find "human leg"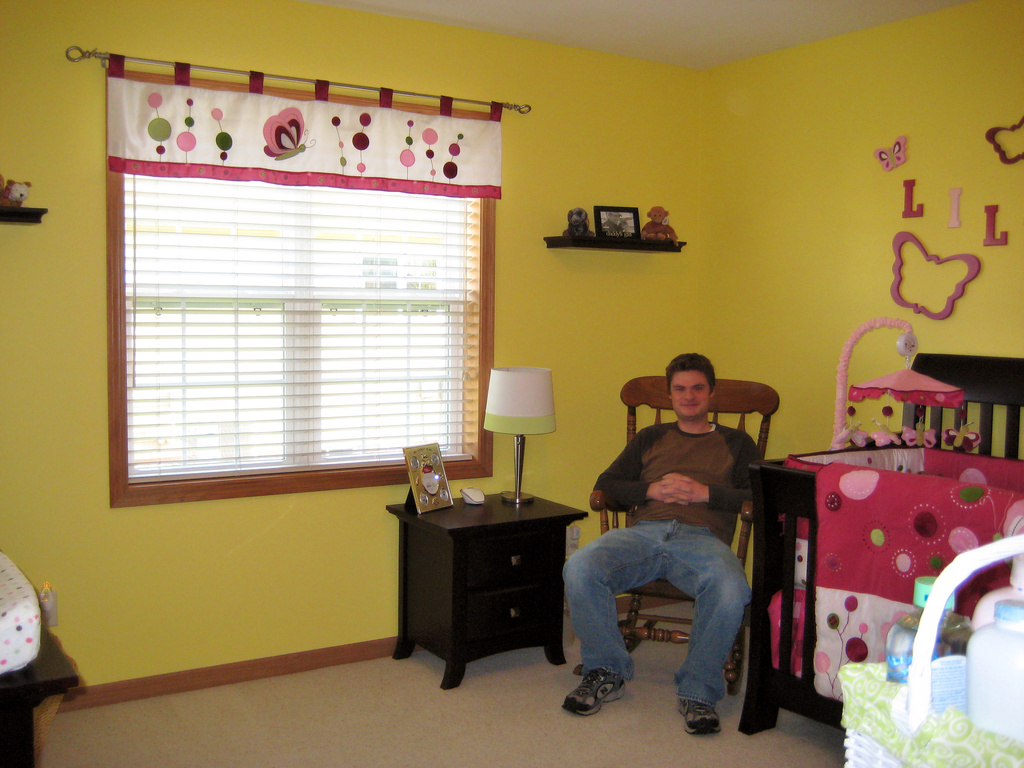
(559, 520, 641, 720)
